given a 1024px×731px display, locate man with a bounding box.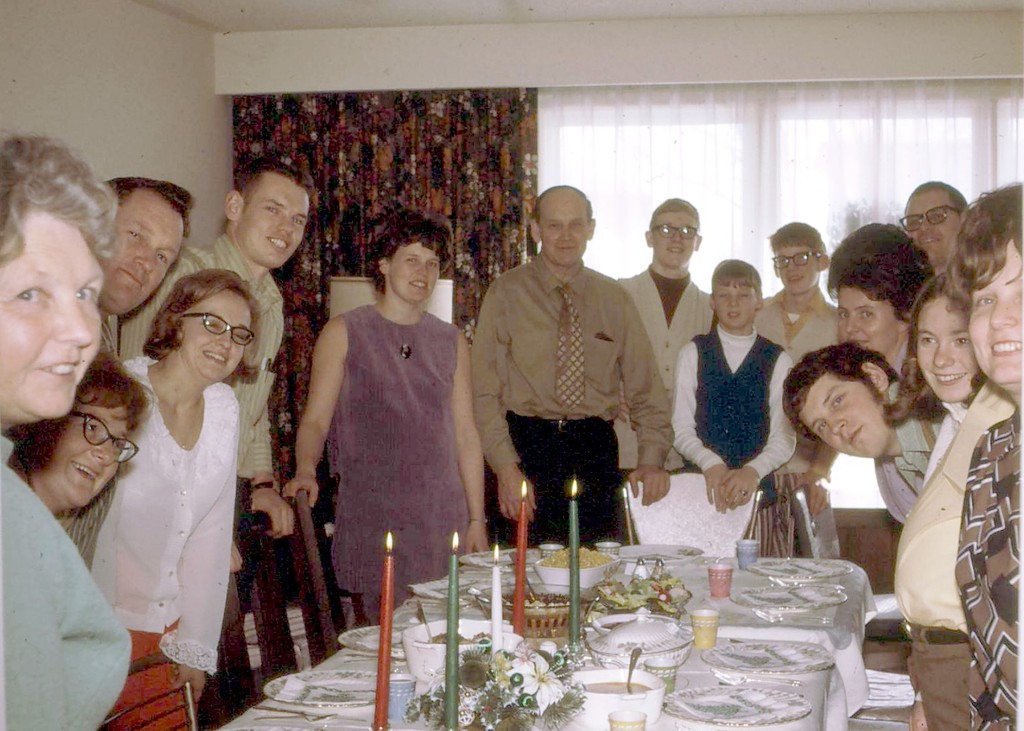
Located: 893:180:970:270.
